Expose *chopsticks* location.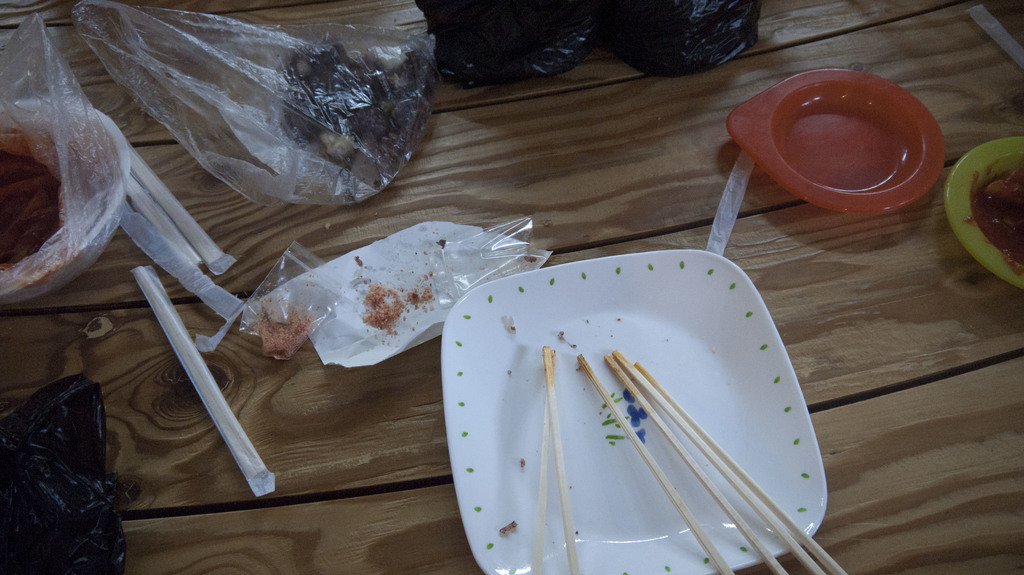
Exposed at (575, 352, 789, 574).
